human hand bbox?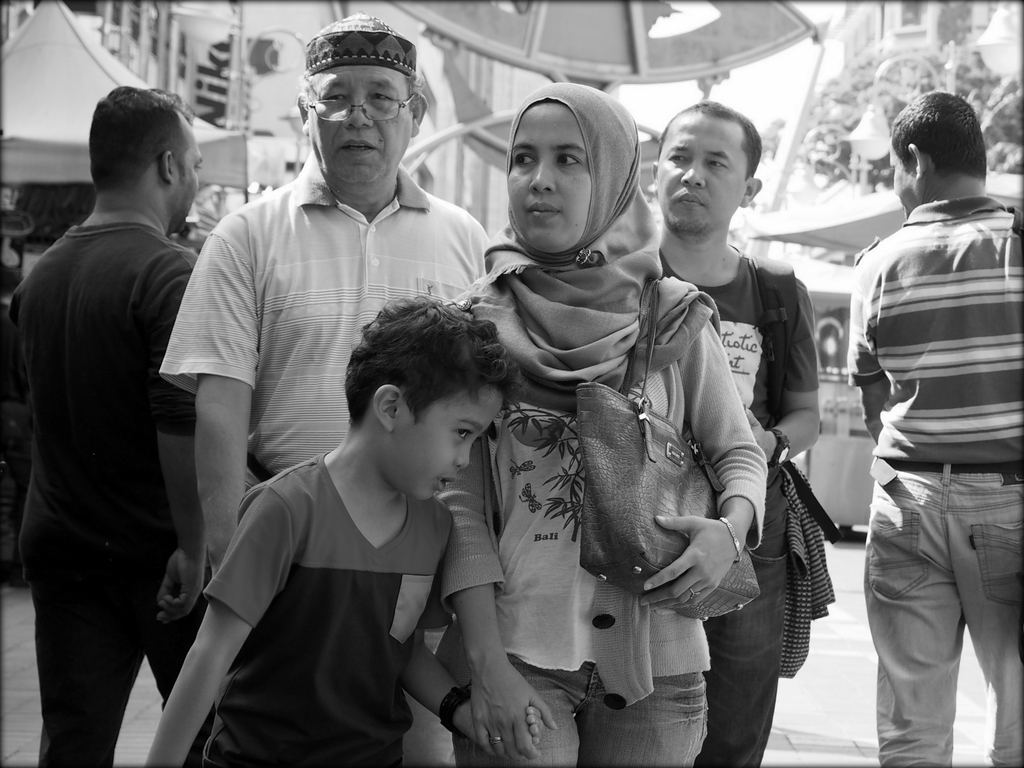
[666, 515, 744, 620]
